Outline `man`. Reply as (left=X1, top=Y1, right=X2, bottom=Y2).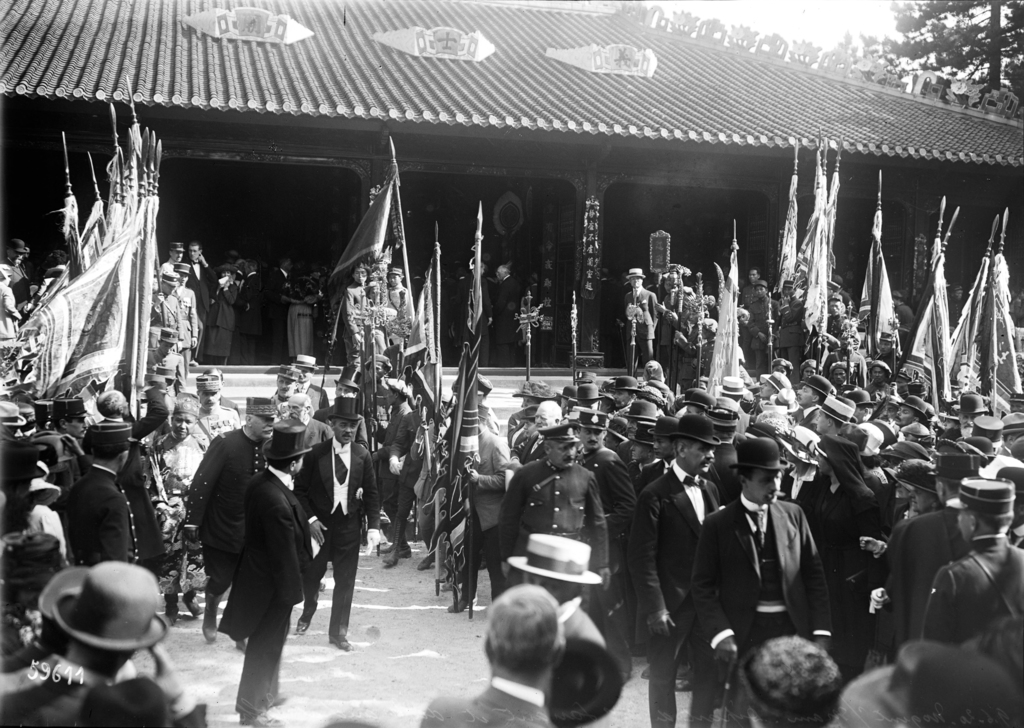
(left=826, top=335, right=866, bottom=388).
